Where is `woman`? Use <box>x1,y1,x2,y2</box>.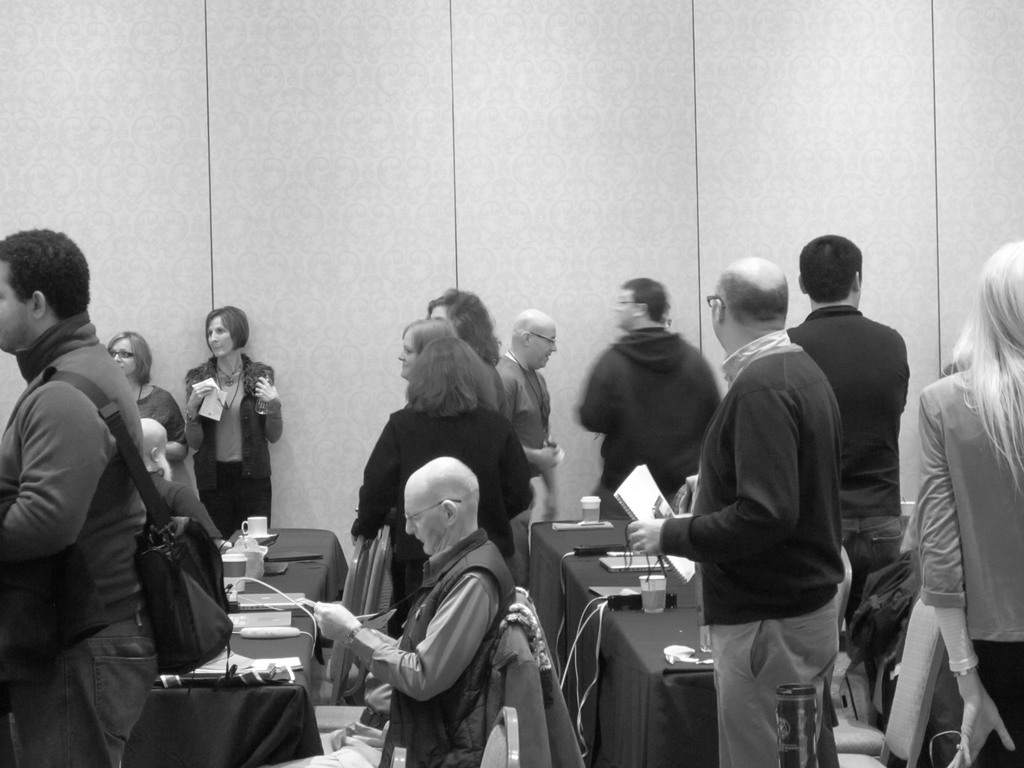
<box>163,309,274,541</box>.
